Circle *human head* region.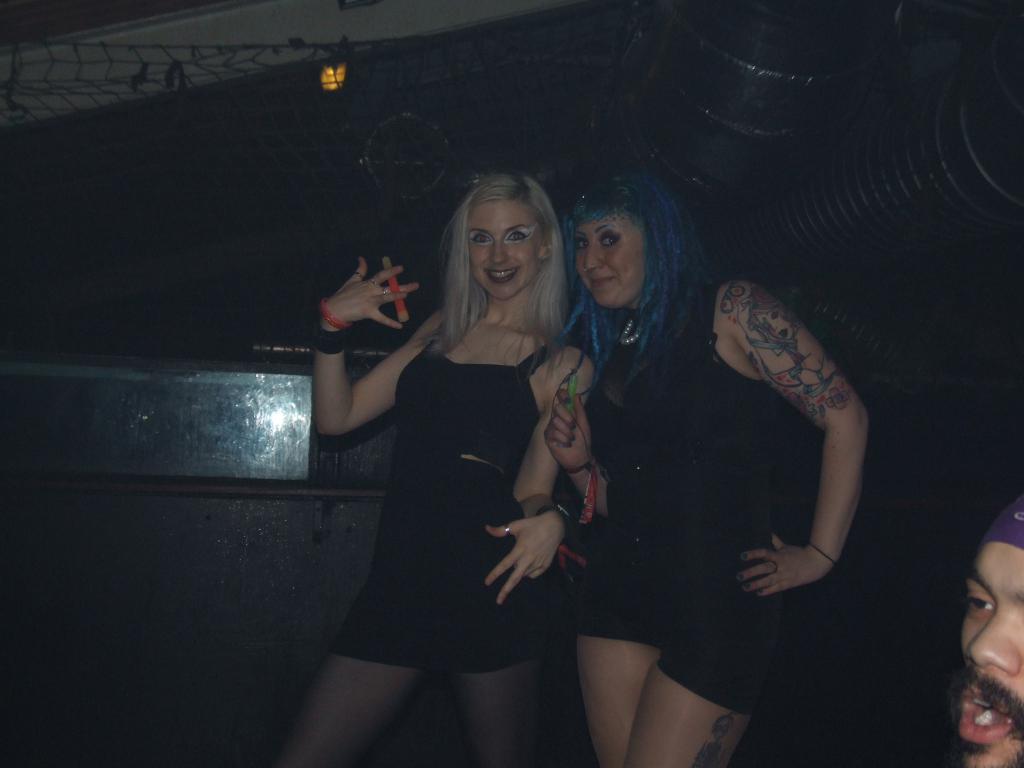
Region: BBox(561, 172, 692, 317).
